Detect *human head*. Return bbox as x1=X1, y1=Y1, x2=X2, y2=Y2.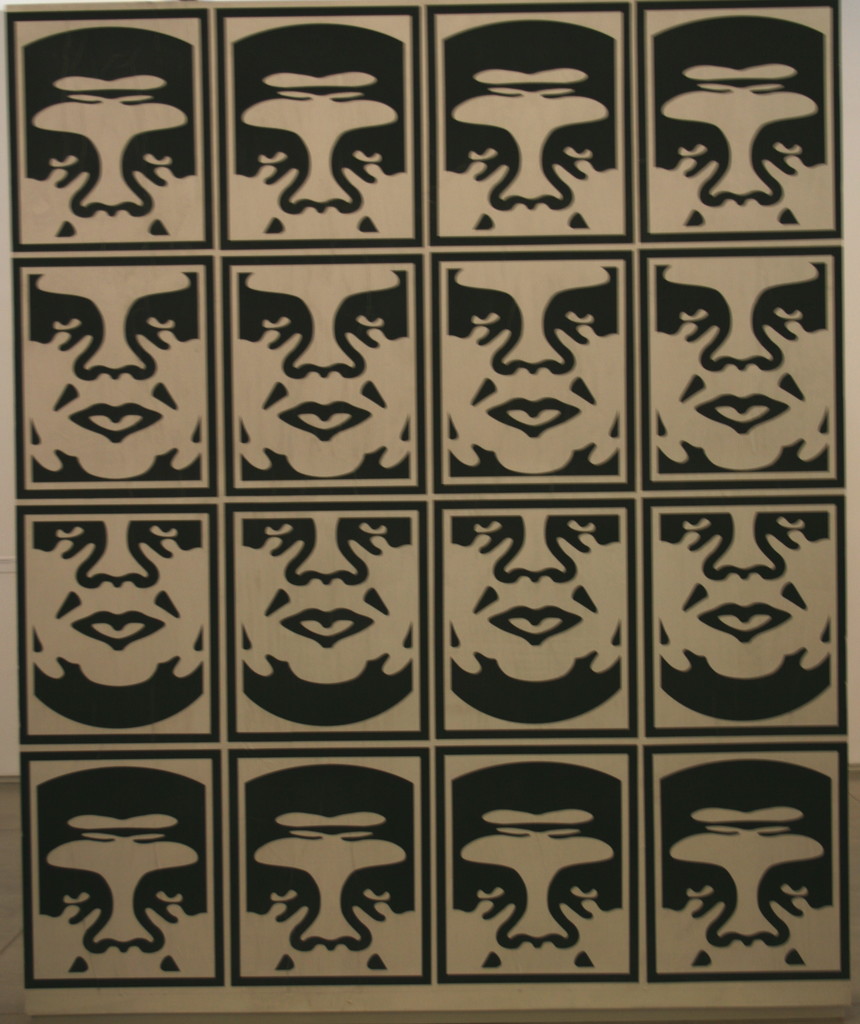
x1=232, y1=25, x2=412, y2=235.
